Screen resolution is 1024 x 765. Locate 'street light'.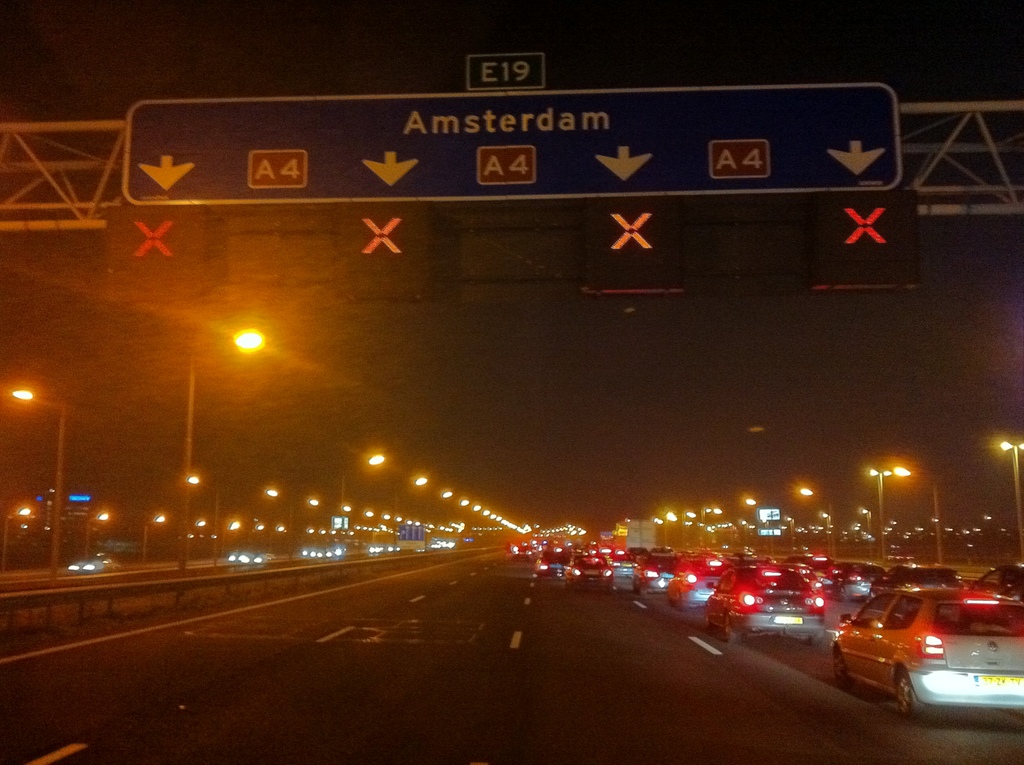
179 476 224 551.
